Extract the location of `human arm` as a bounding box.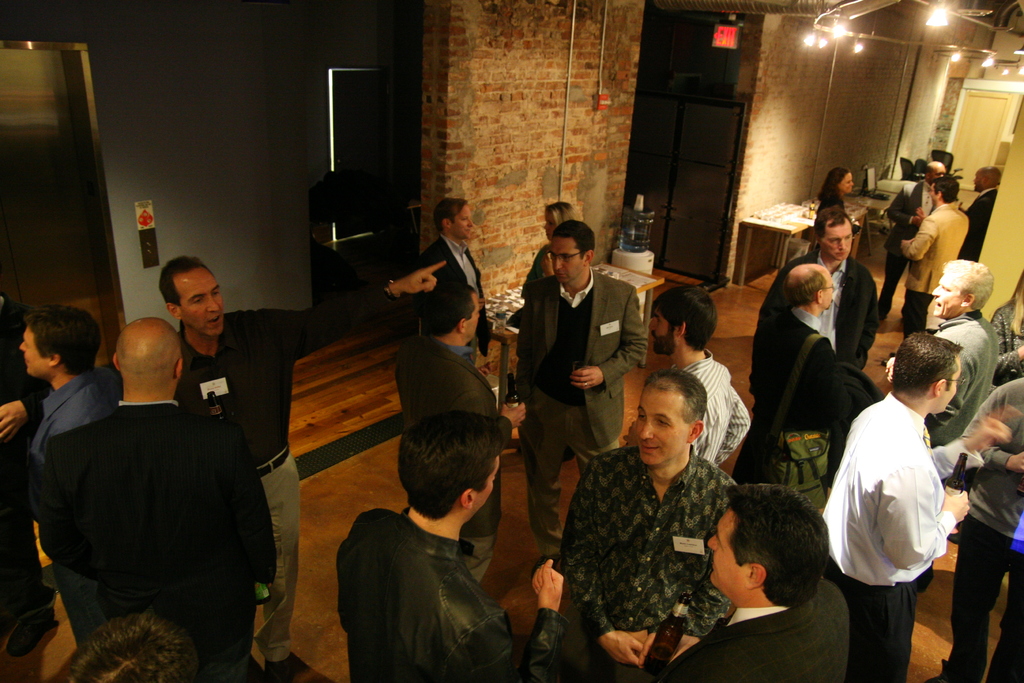
rect(553, 451, 648, 667).
